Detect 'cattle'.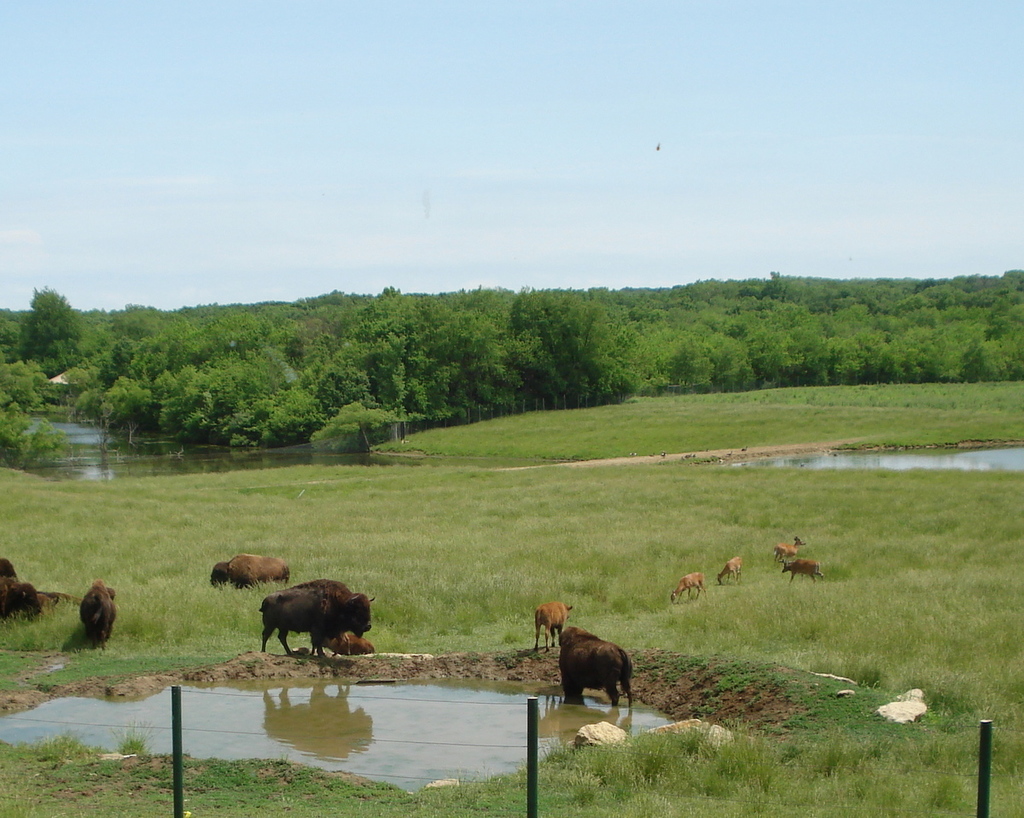
Detected at left=0, top=574, right=39, bottom=624.
